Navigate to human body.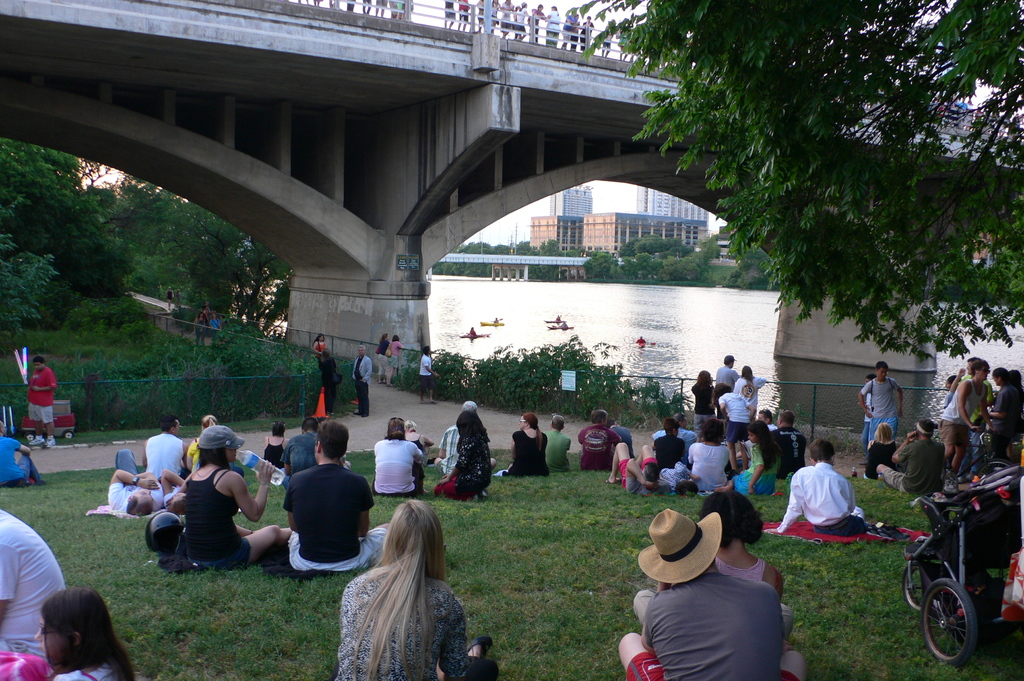
Navigation target: box=[653, 421, 695, 465].
